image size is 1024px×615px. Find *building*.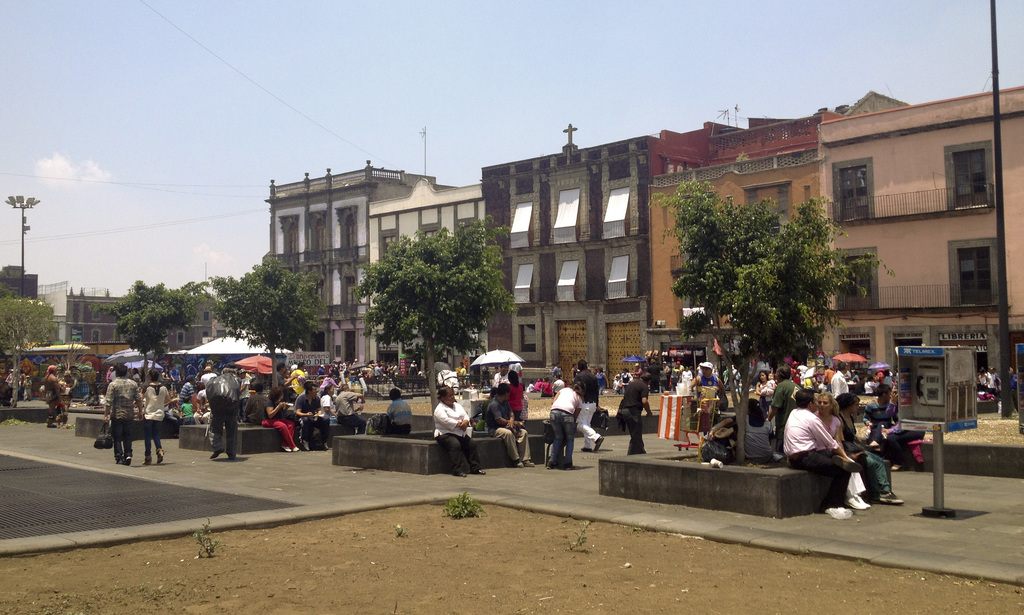
(68, 289, 134, 361).
